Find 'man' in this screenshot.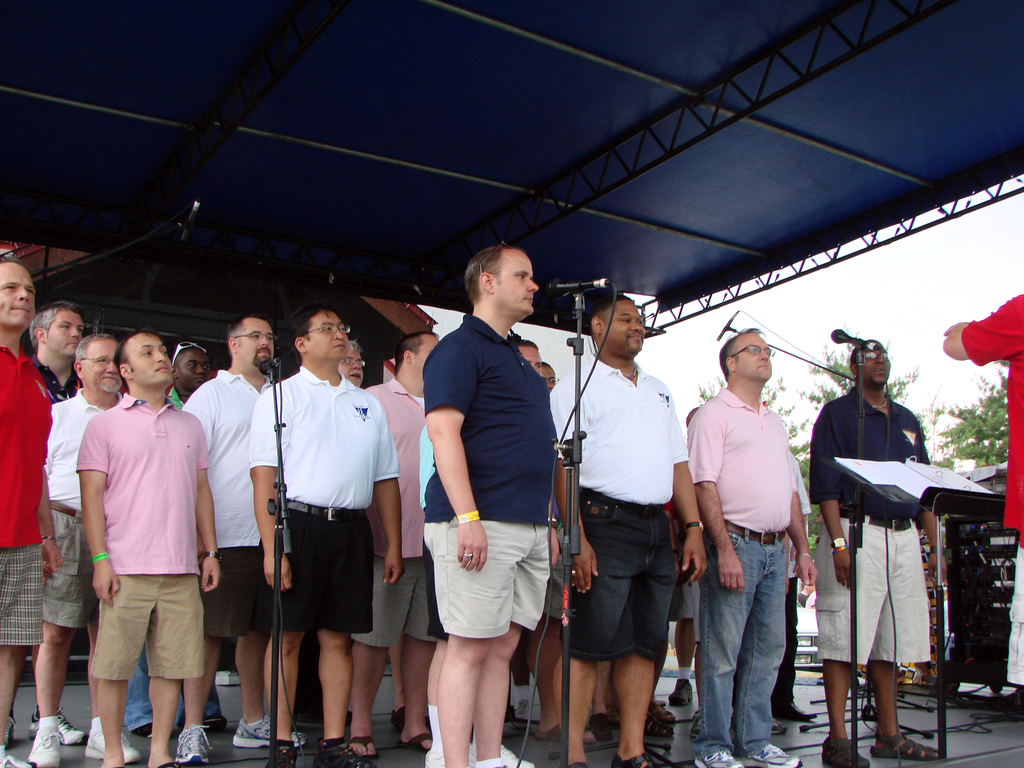
The bounding box for 'man' is 684, 321, 816, 767.
